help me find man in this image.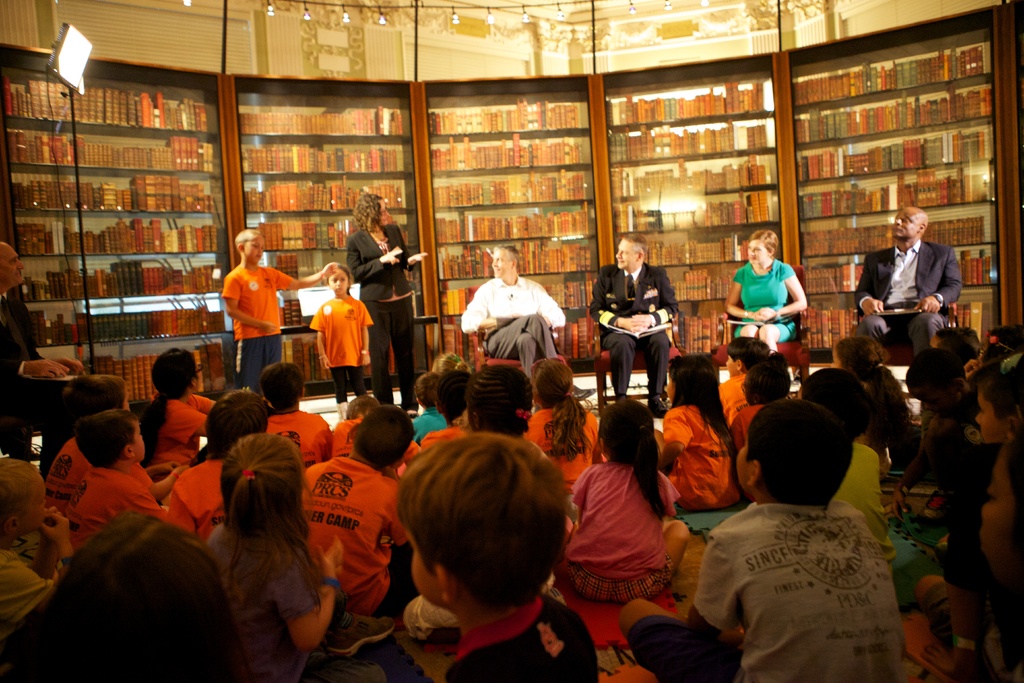
Found it: (589, 231, 678, 427).
